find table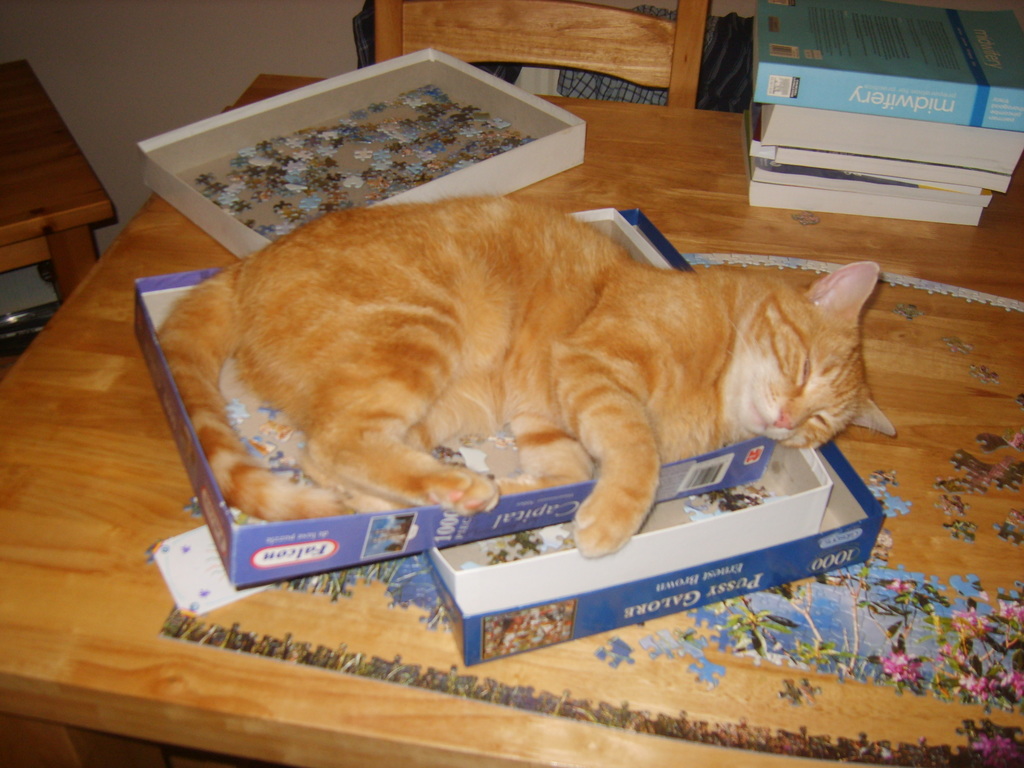
box=[0, 66, 134, 330]
